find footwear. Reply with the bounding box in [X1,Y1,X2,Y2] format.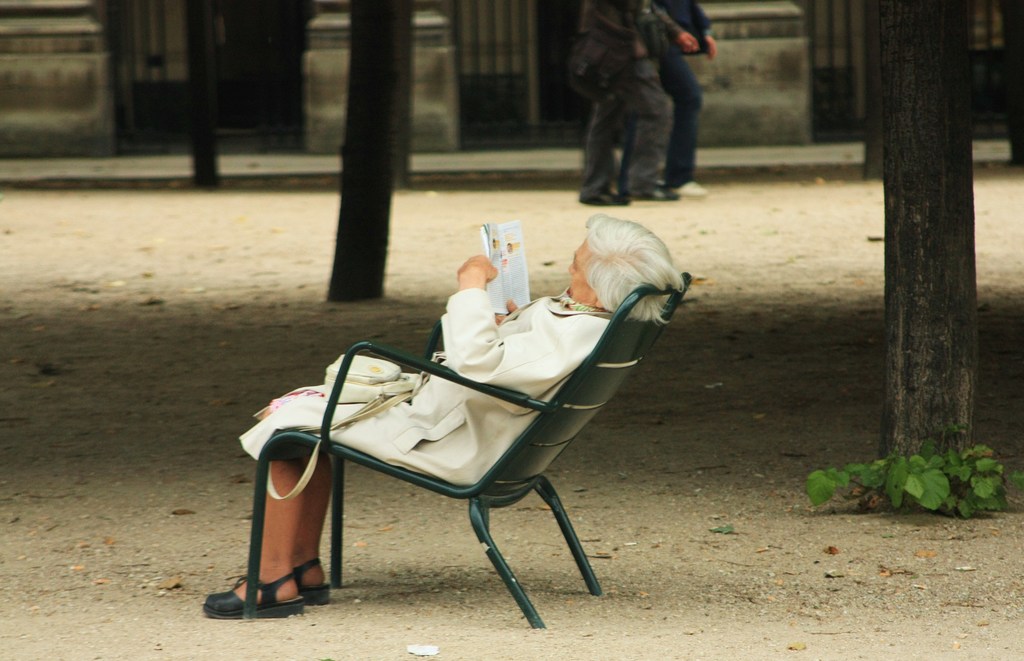
[668,176,705,193].
